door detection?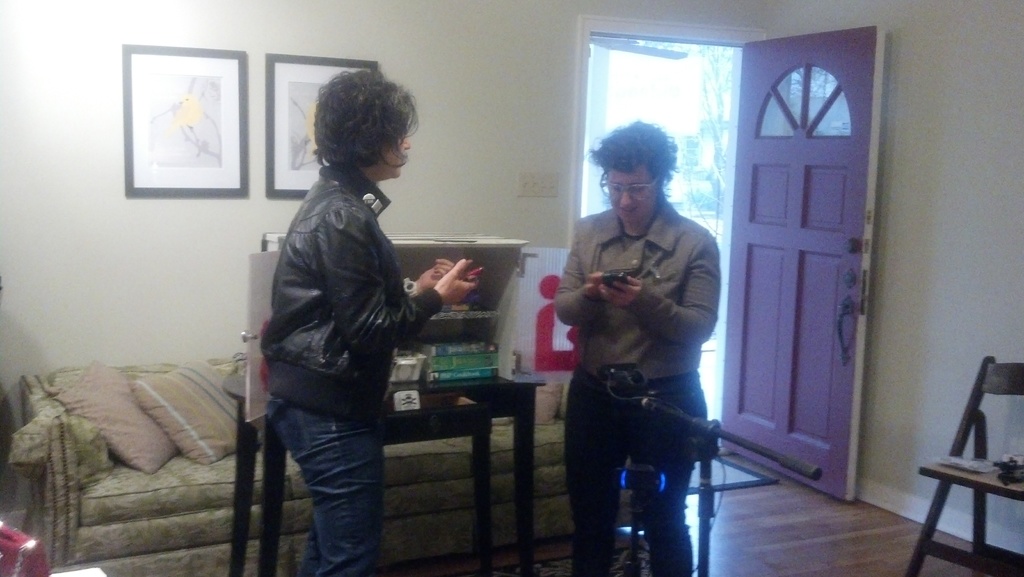
detection(710, 0, 886, 550)
